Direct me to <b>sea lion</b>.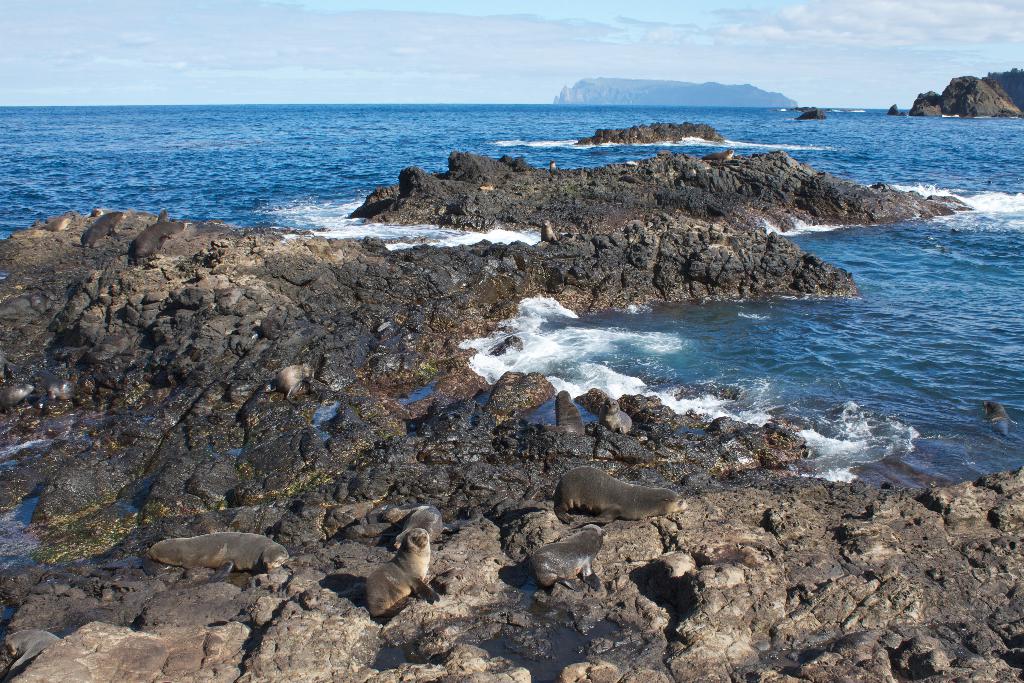
Direction: l=982, t=404, r=1012, b=420.
